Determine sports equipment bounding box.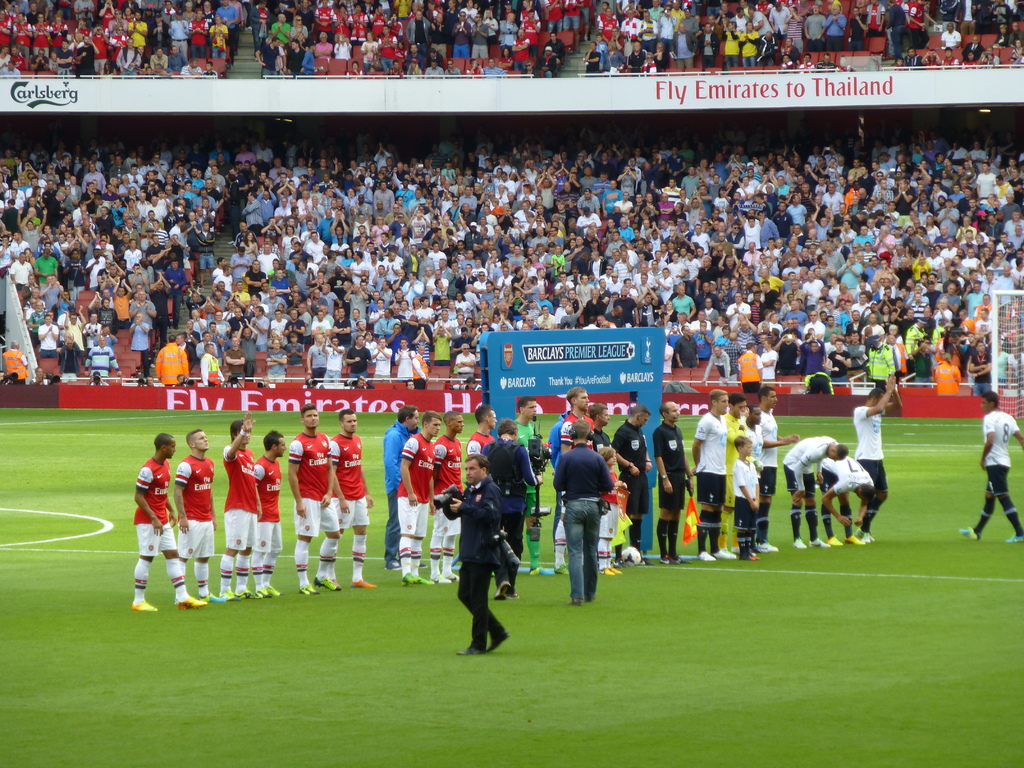
Determined: [left=350, top=577, right=378, bottom=589].
